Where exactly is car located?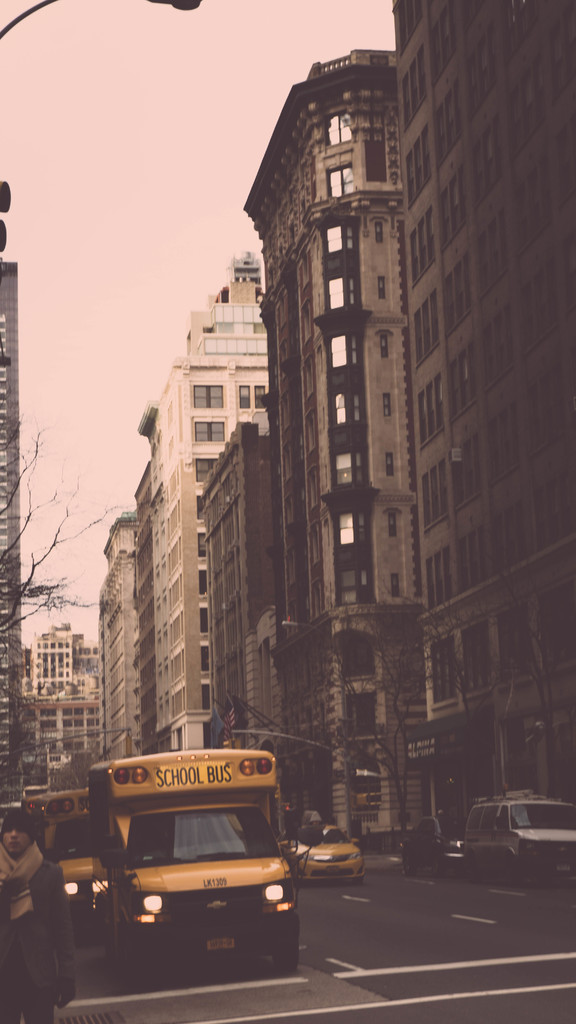
Its bounding box is [x1=284, y1=819, x2=368, y2=879].
